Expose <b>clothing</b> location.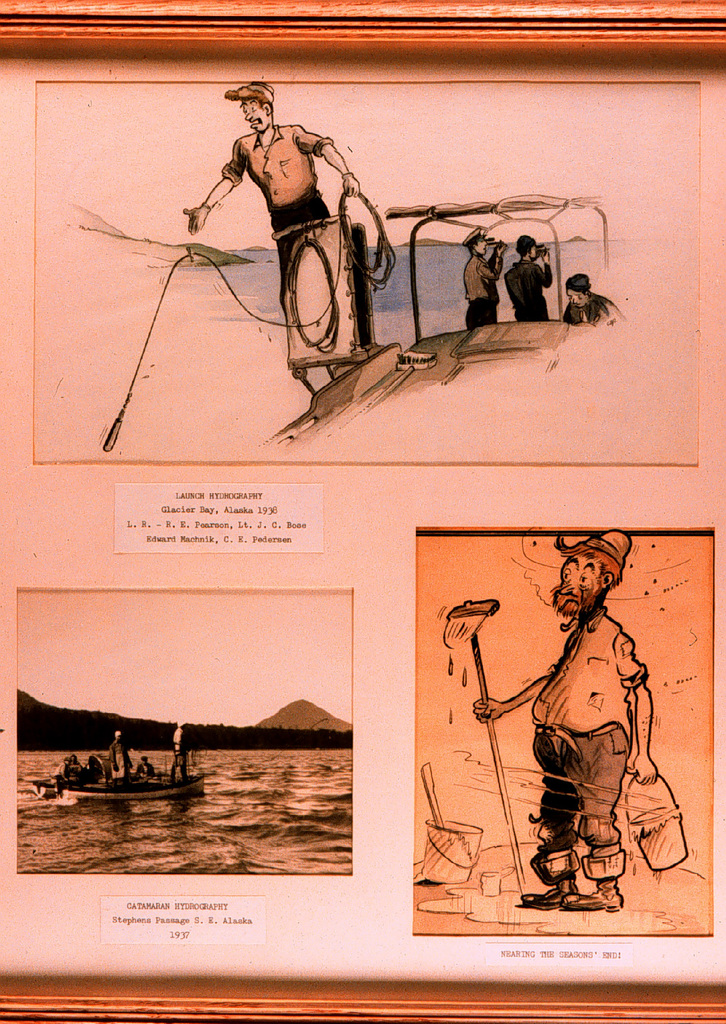
Exposed at pyautogui.locateOnScreen(504, 253, 553, 322).
